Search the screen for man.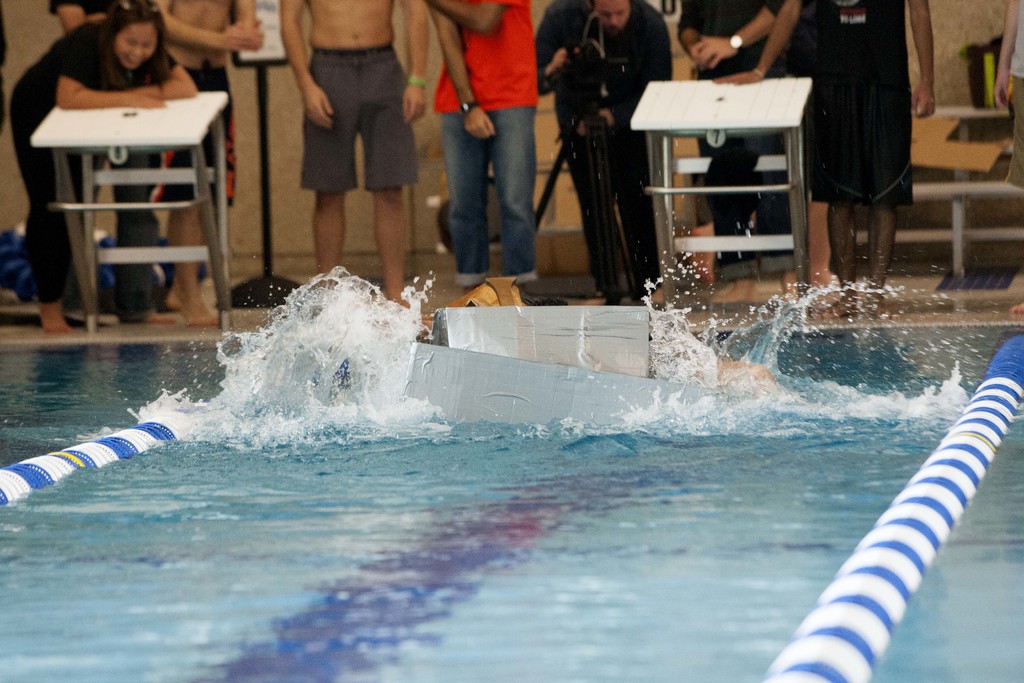
Found at <bbox>426, 0, 537, 297</bbox>.
